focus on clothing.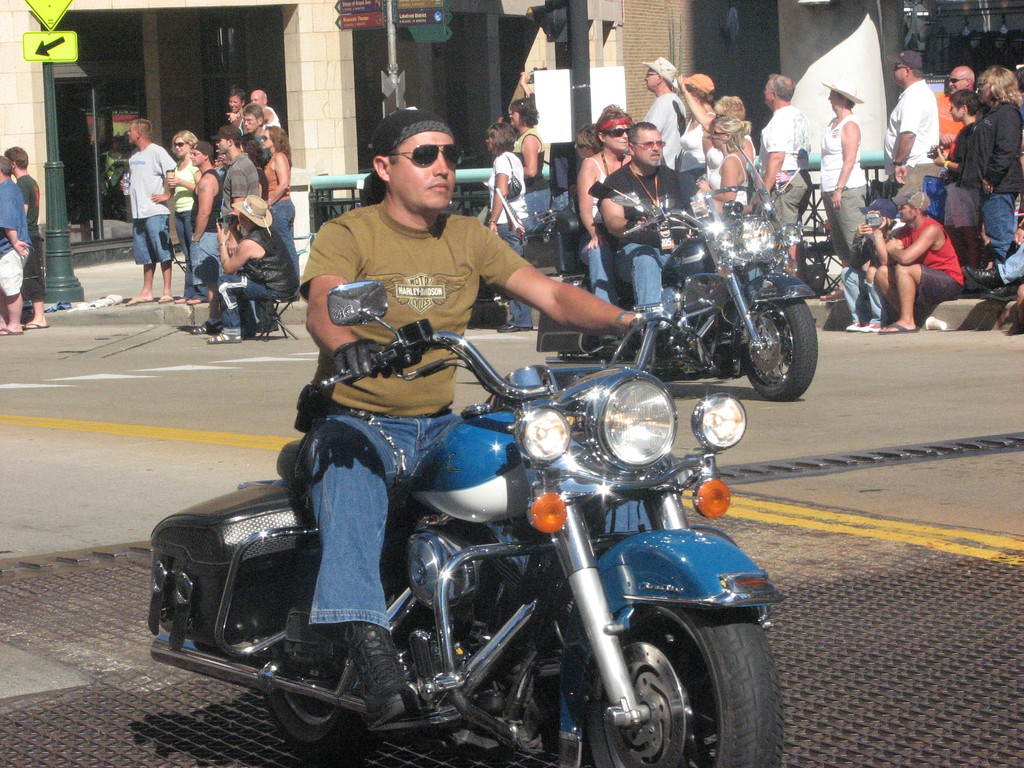
Focused at (left=834, top=230, right=893, bottom=327).
